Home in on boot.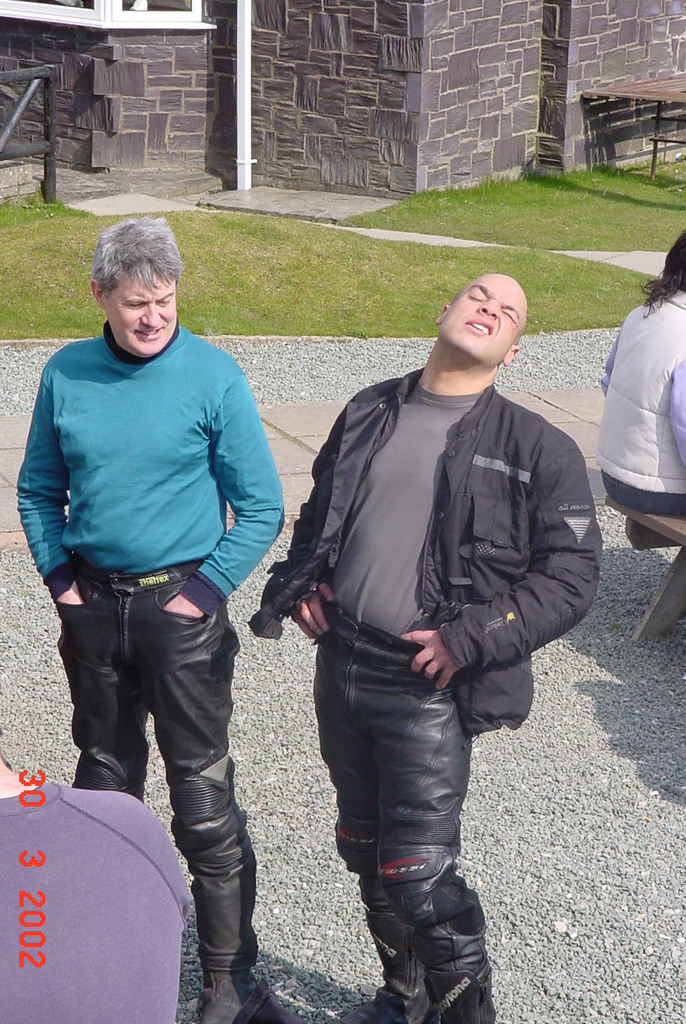
Homed in at {"x1": 388, "y1": 844, "x2": 498, "y2": 1023}.
